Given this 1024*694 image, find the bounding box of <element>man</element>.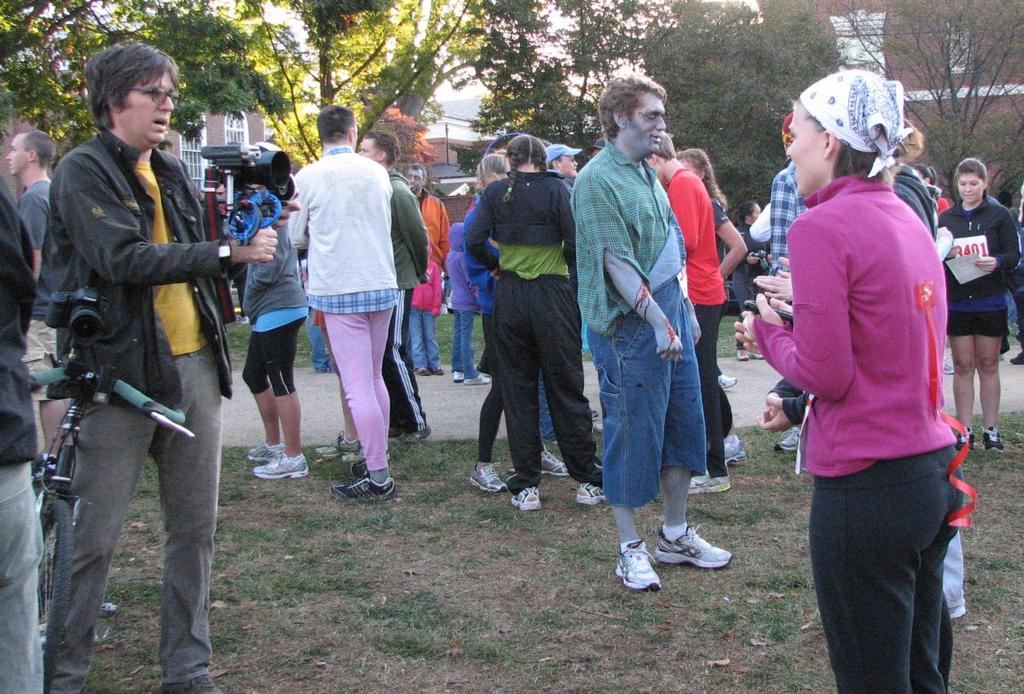
bbox=[400, 162, 455, 383].
